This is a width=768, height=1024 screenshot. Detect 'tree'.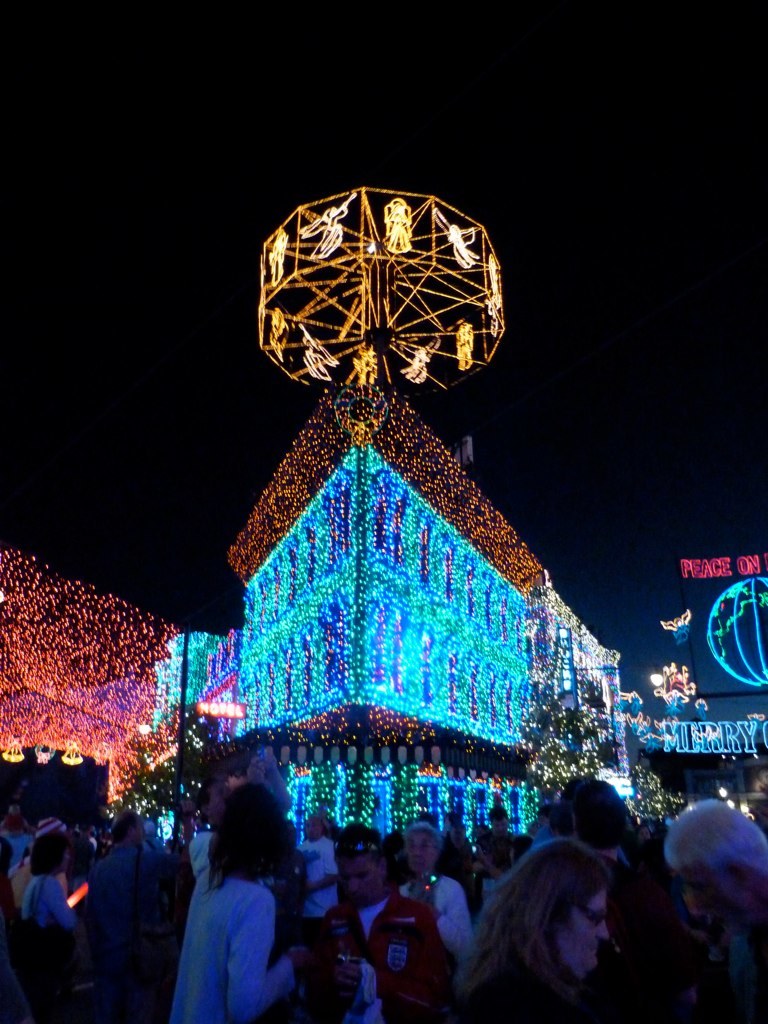
BBox(84, 704, 216, 849).
